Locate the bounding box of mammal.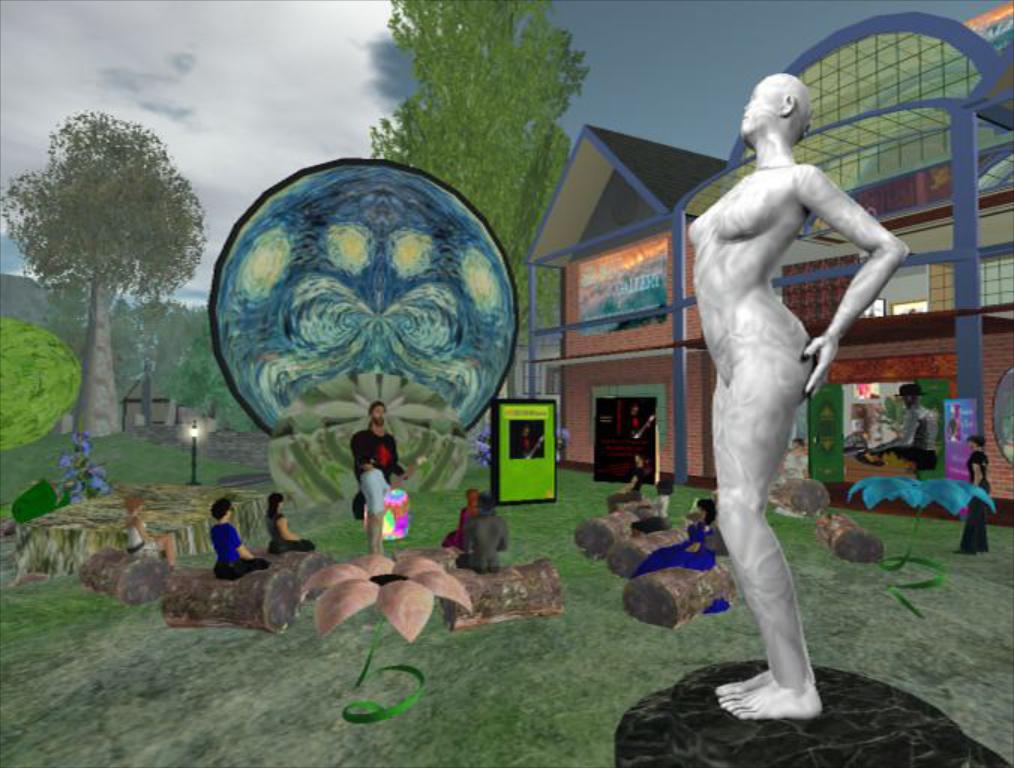
Bounding box: x1=627 y1=474 x2=678 y2=534.
